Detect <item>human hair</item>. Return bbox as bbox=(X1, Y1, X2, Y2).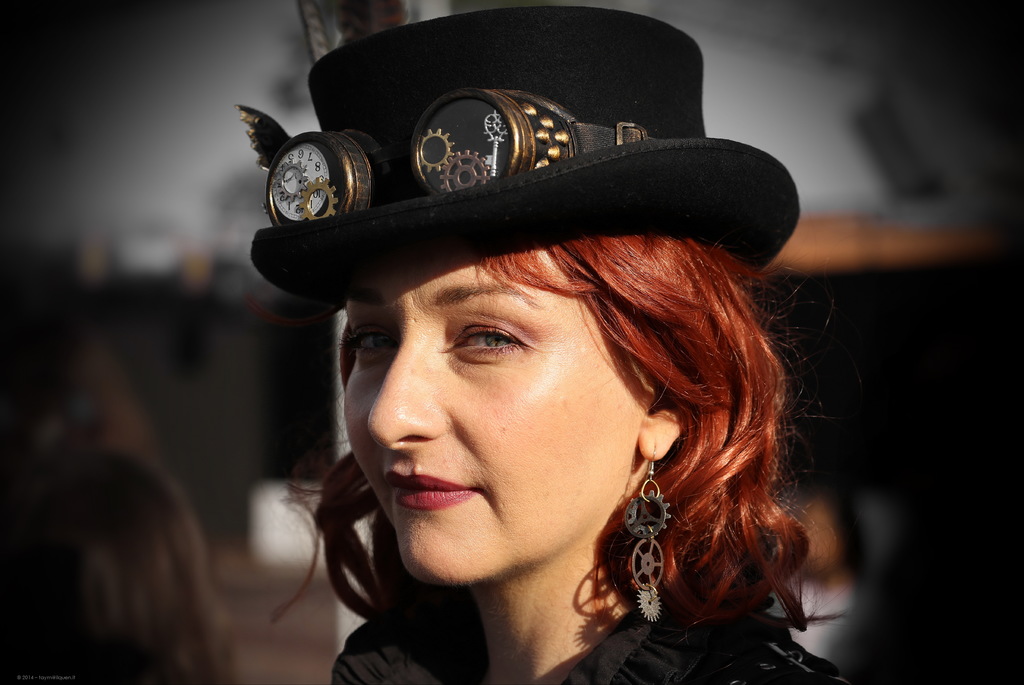
bbox=(270, 185, 842, 636).
